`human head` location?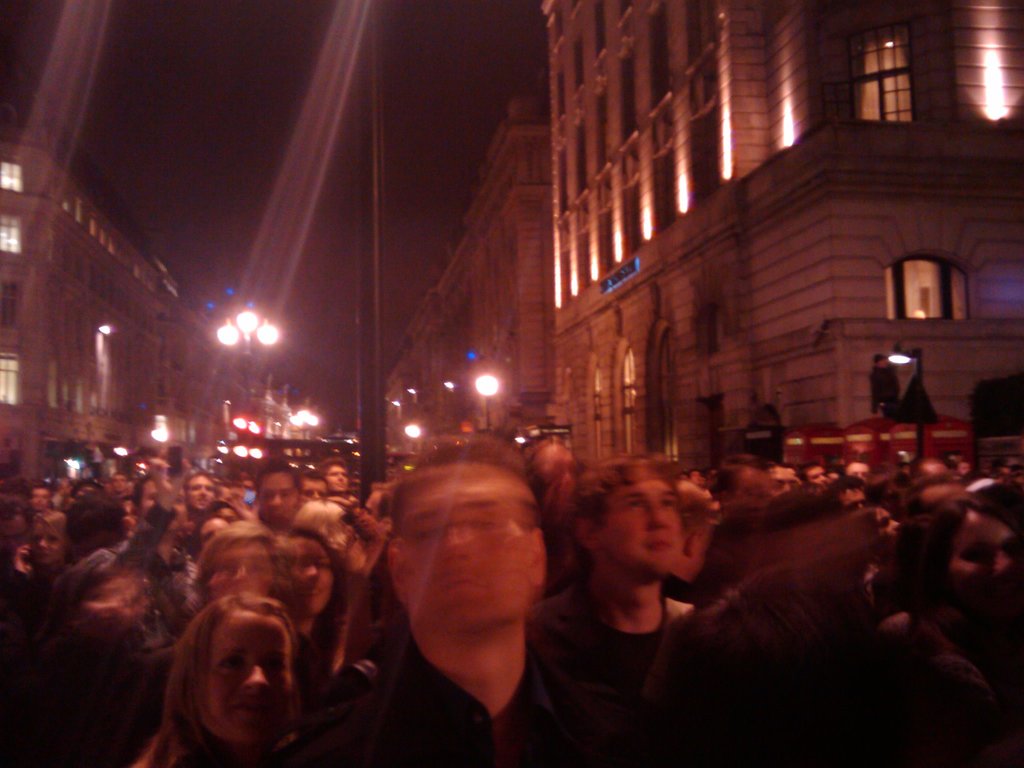
[173, 593, 292, 742]
